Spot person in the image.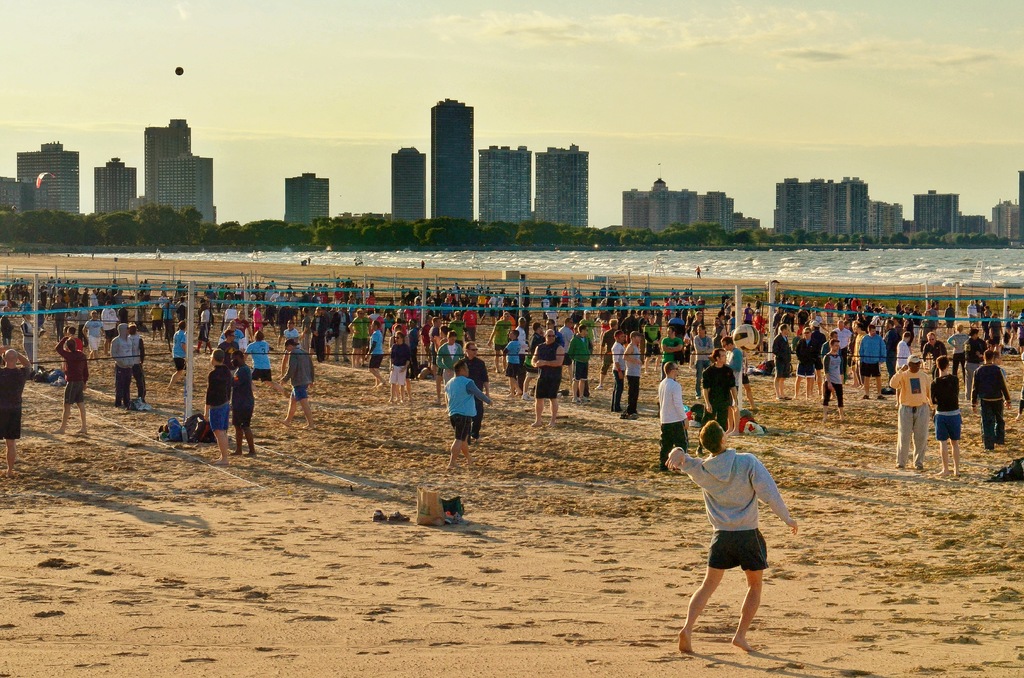
person found at pyautogui.locateOnScreen(643, 317, 658, 363).
